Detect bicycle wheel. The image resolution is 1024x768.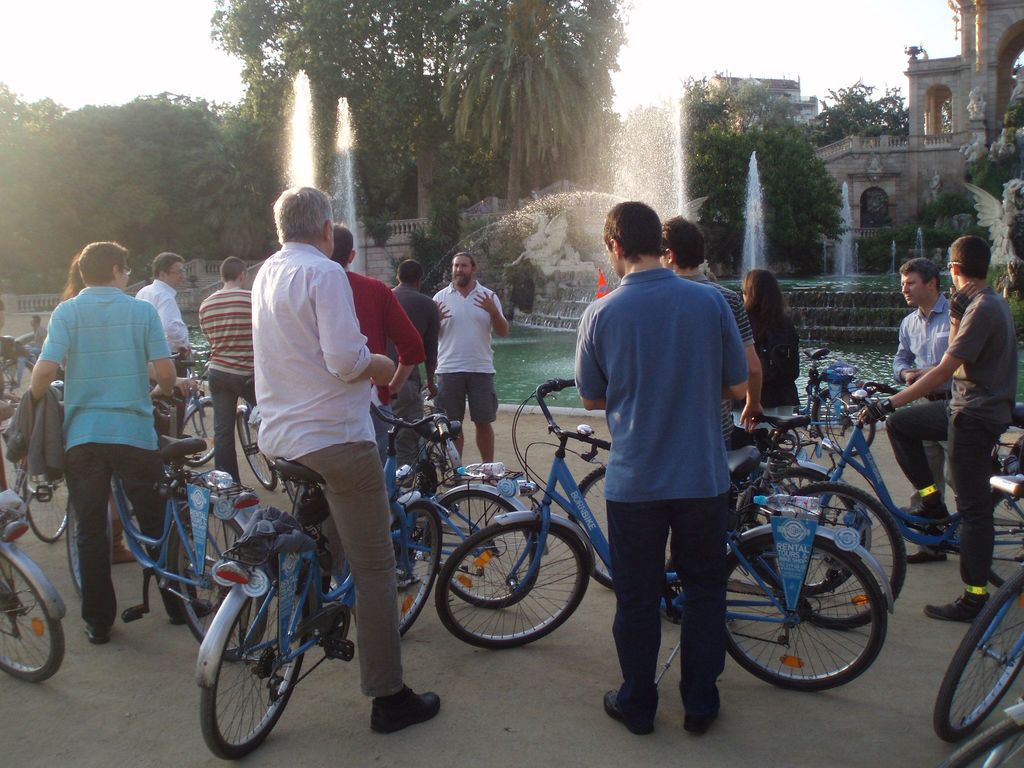
bbox=(943, 707, 1023, 767).
